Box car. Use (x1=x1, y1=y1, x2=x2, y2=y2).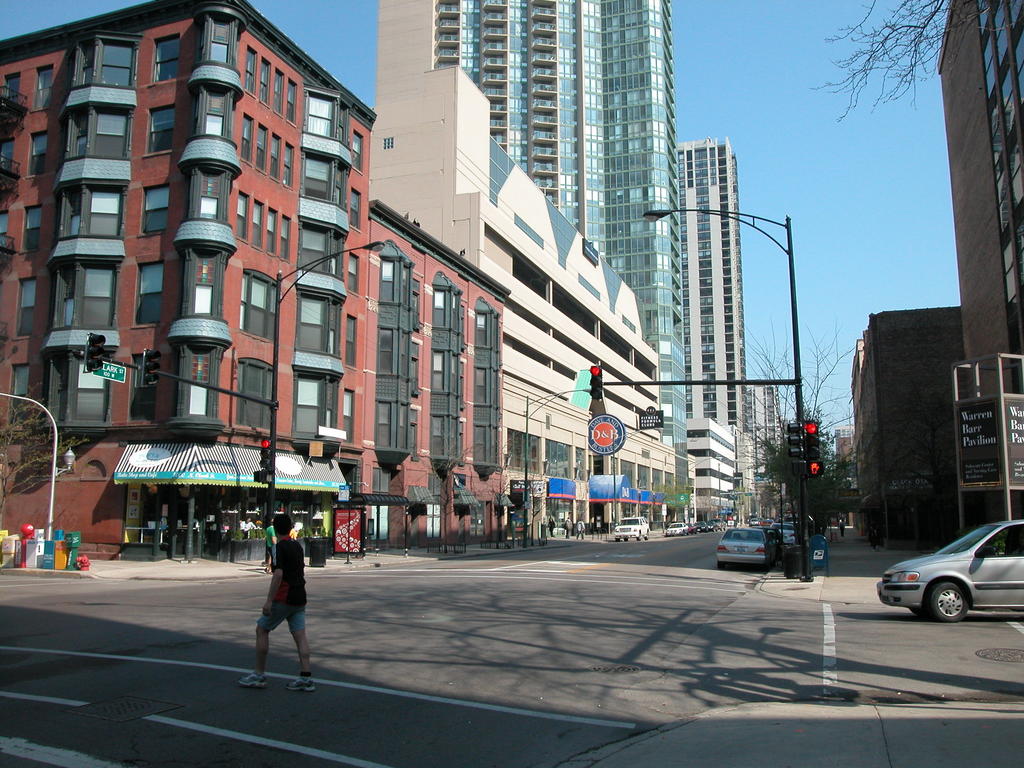
(x1=685, y1=523, x2=698, y2=535).
